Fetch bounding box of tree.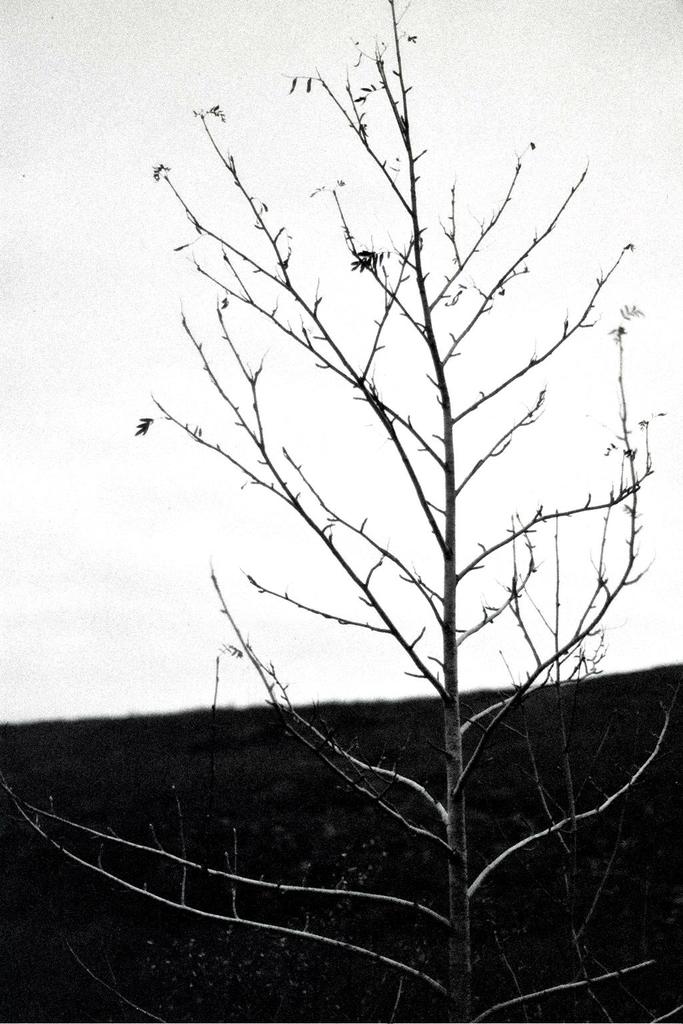
Bbox: left=112, top=19, right=654, bottom=975.
